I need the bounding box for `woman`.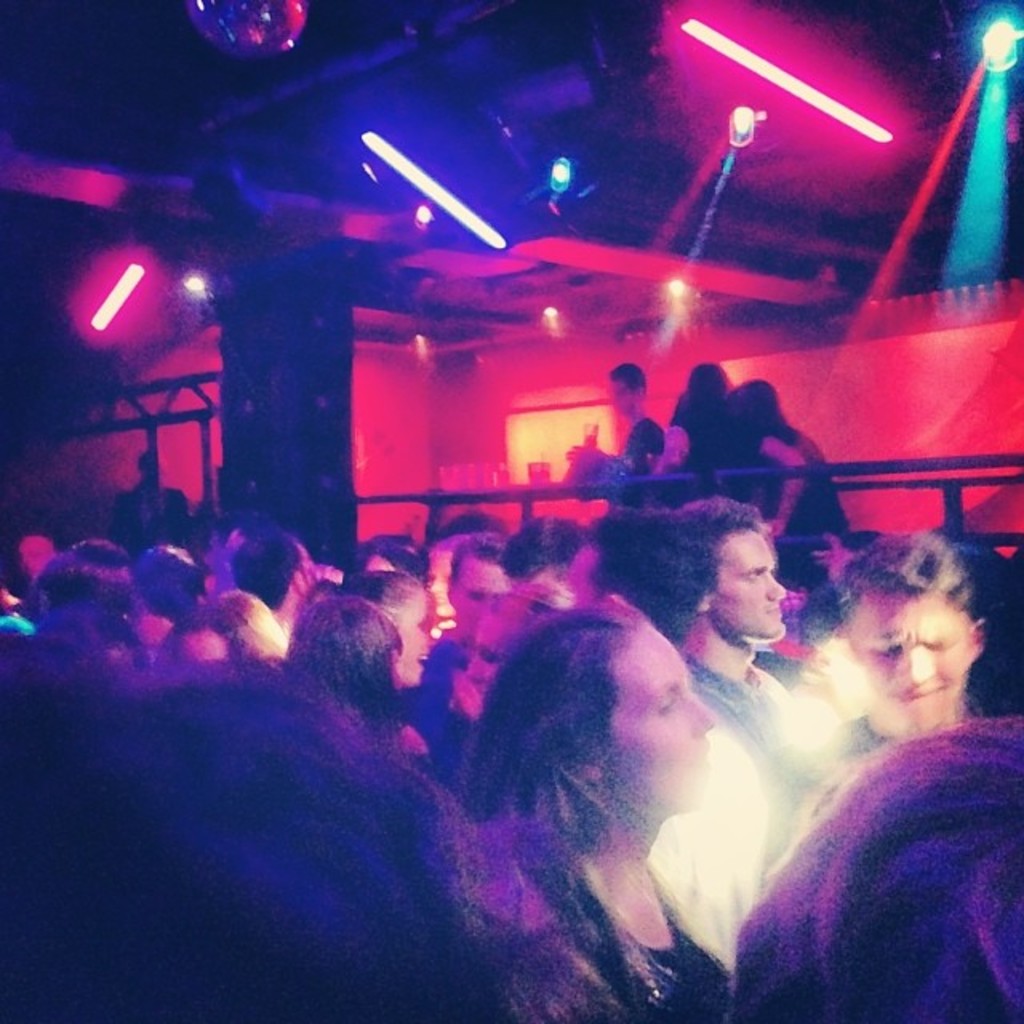
Here it is: x1=731, y1=378, x2=869, y2=542.
